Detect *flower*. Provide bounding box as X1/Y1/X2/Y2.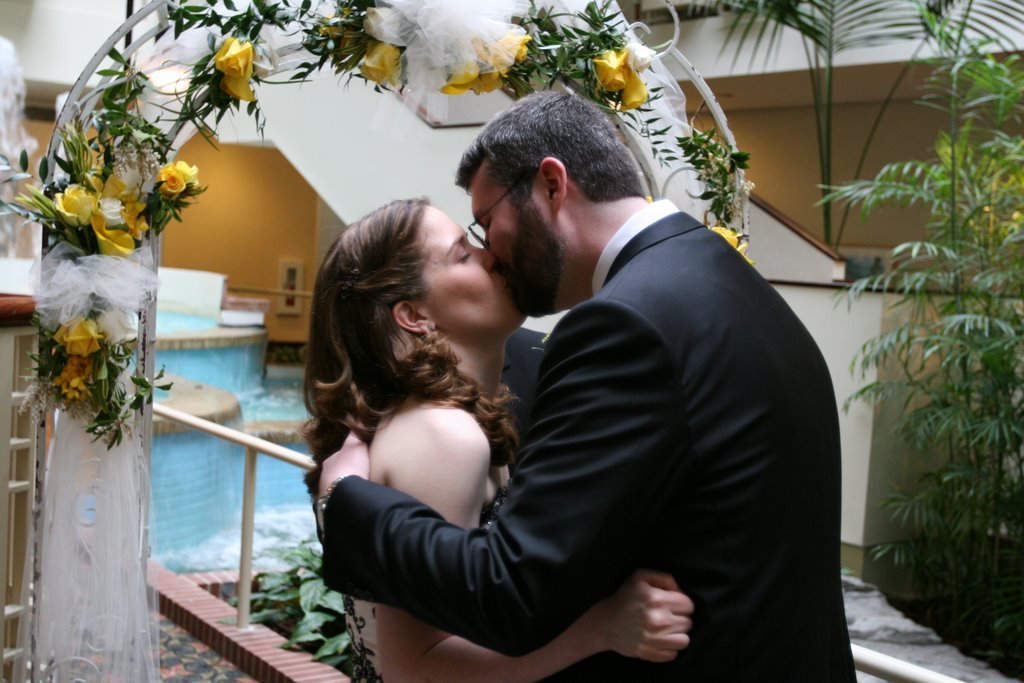
645/193/652/199.
